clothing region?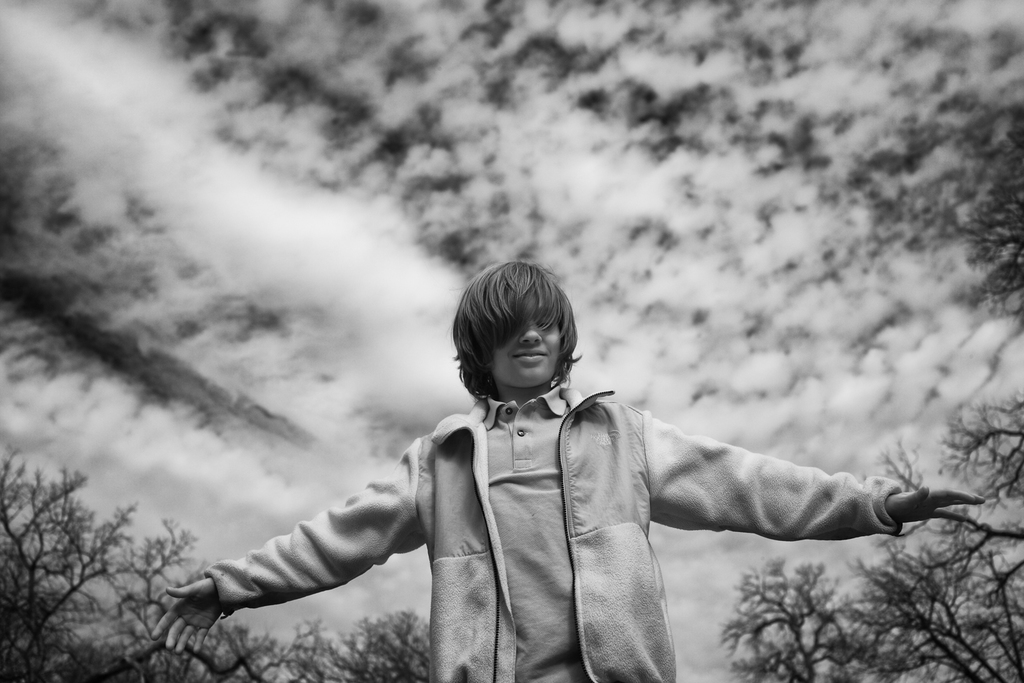
(left=216, top=330, right=908, bottom=674)
